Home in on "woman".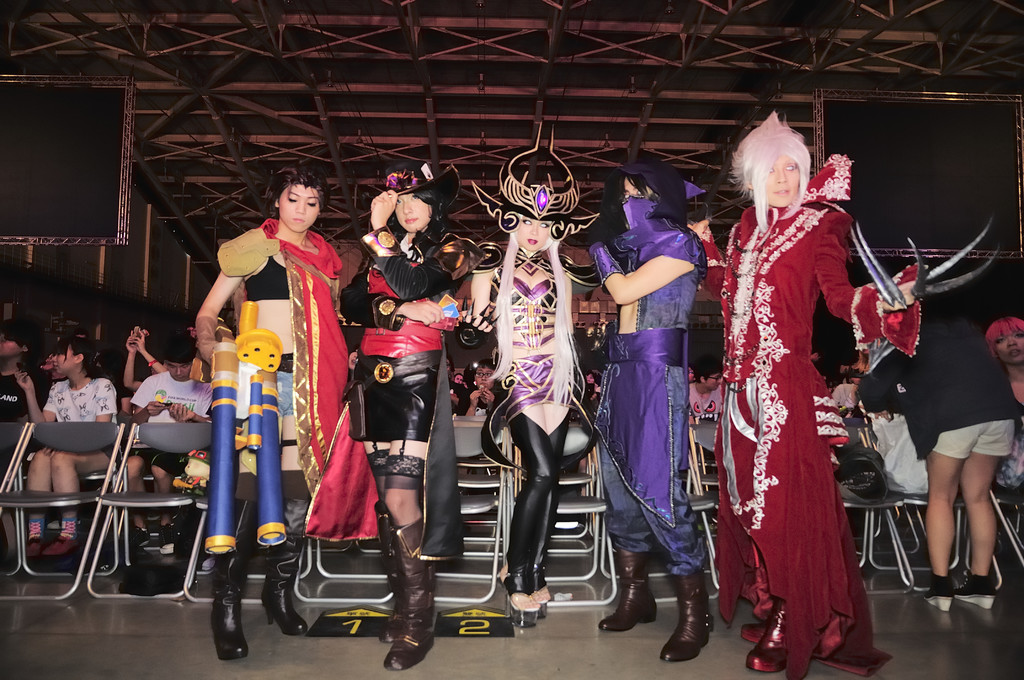
Homed in at box(586, 174, 707, 665).
